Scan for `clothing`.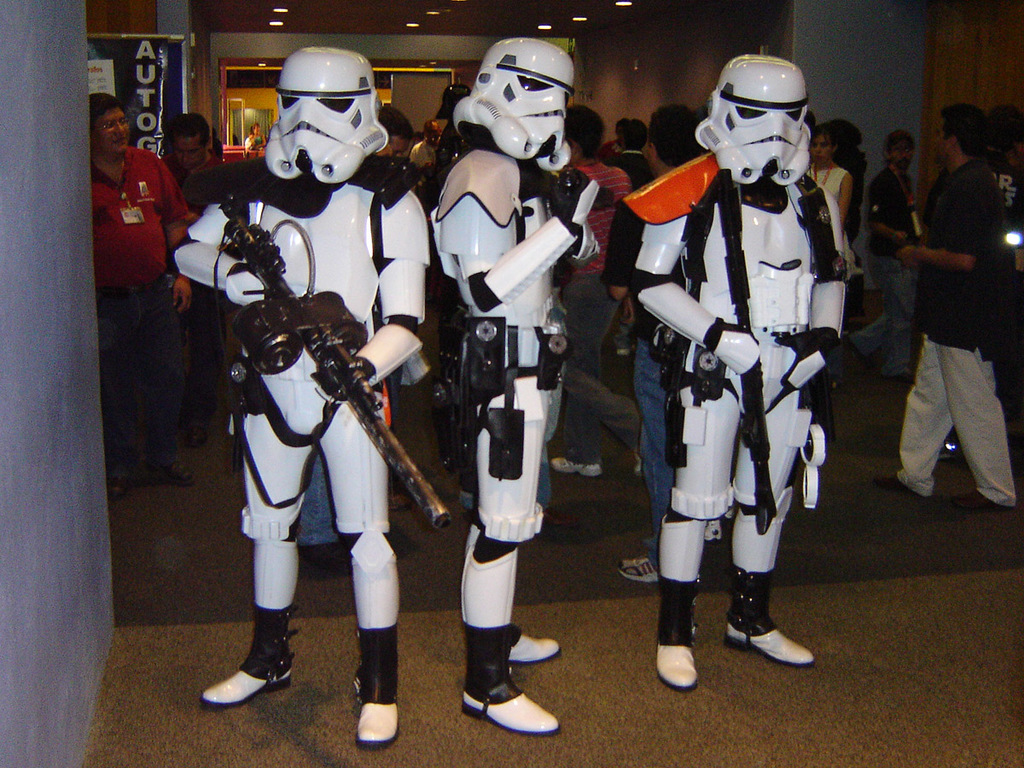
Scan result: locate(406, 139, 437, 170).
